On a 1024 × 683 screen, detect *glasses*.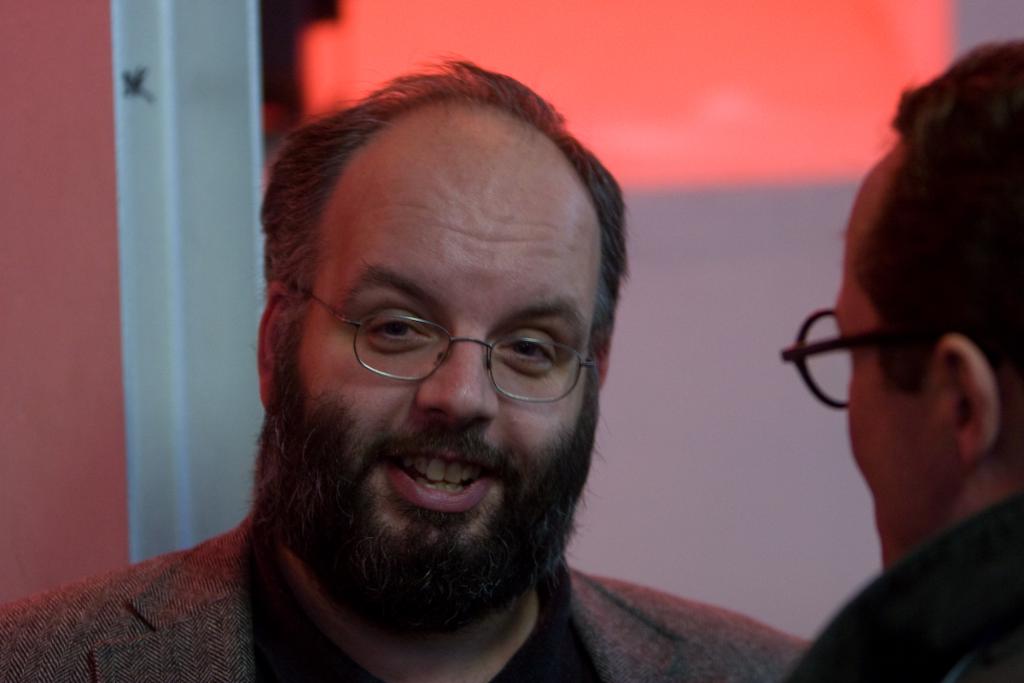
287,283,600,400.
